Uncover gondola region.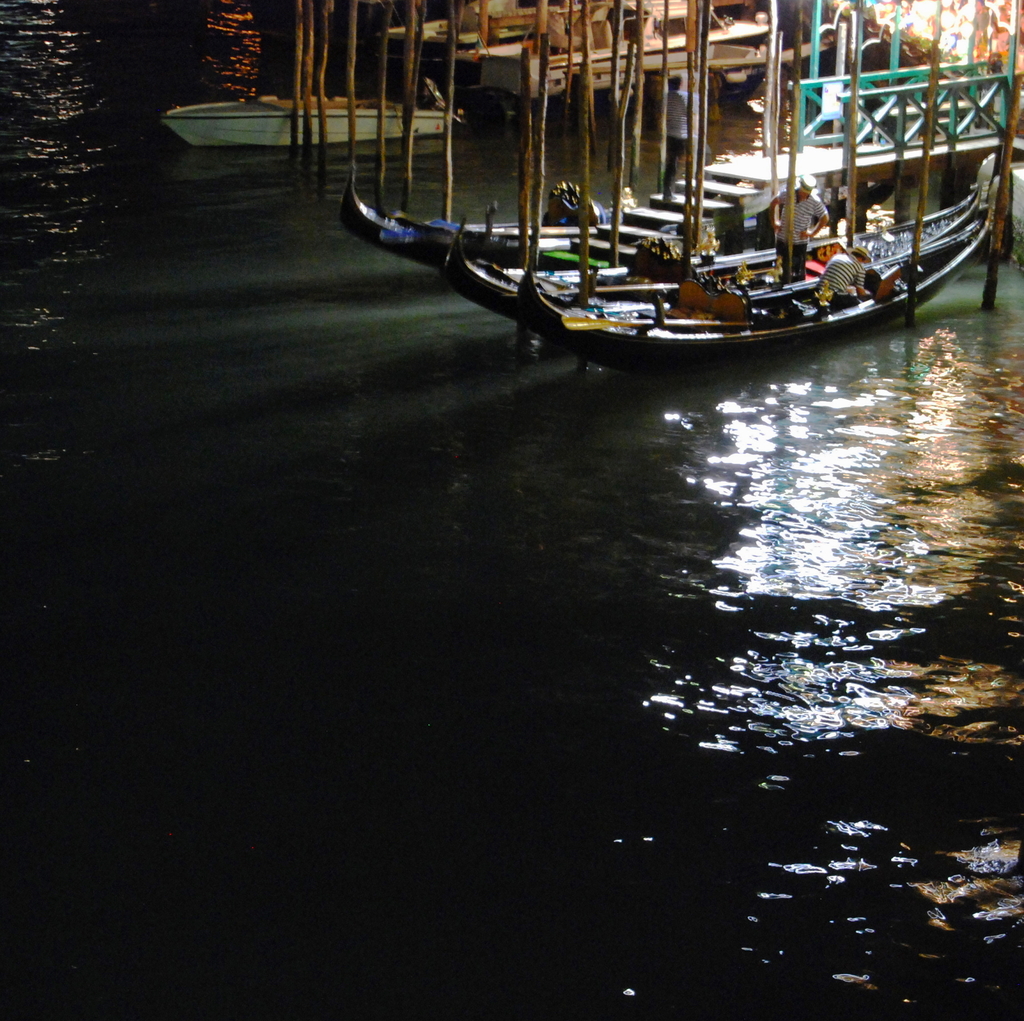
Uncovered: x1=429 y1=154 x2=1007 y2=339.
